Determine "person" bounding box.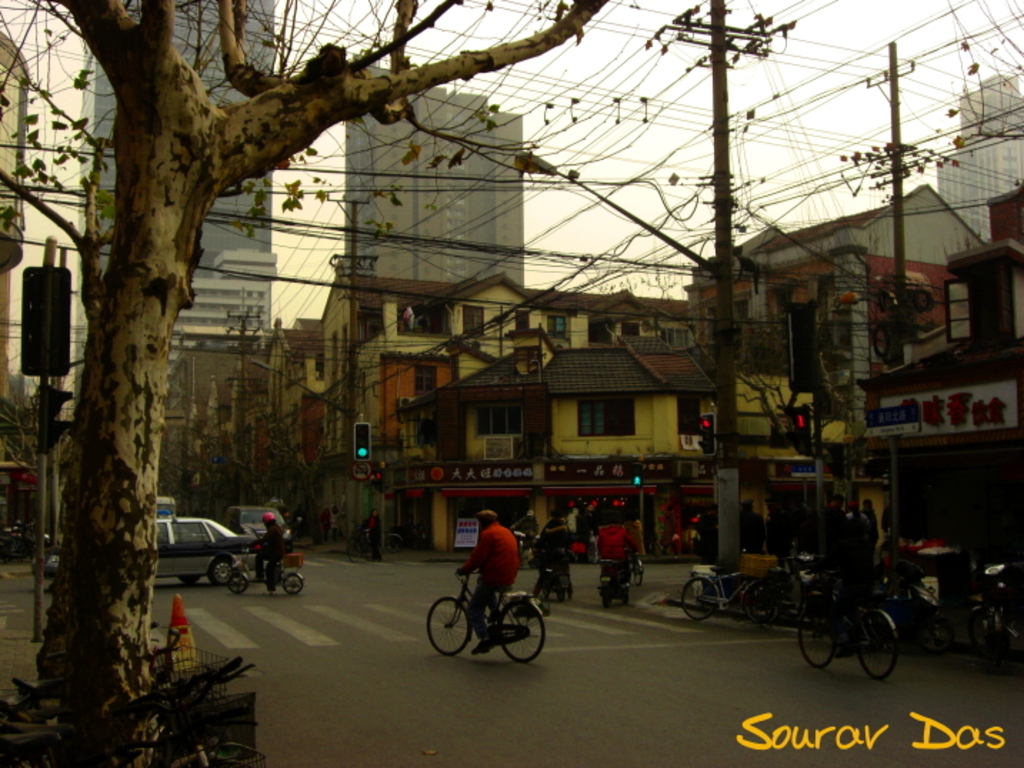
Determined: region(246, 501, 298, 594).
